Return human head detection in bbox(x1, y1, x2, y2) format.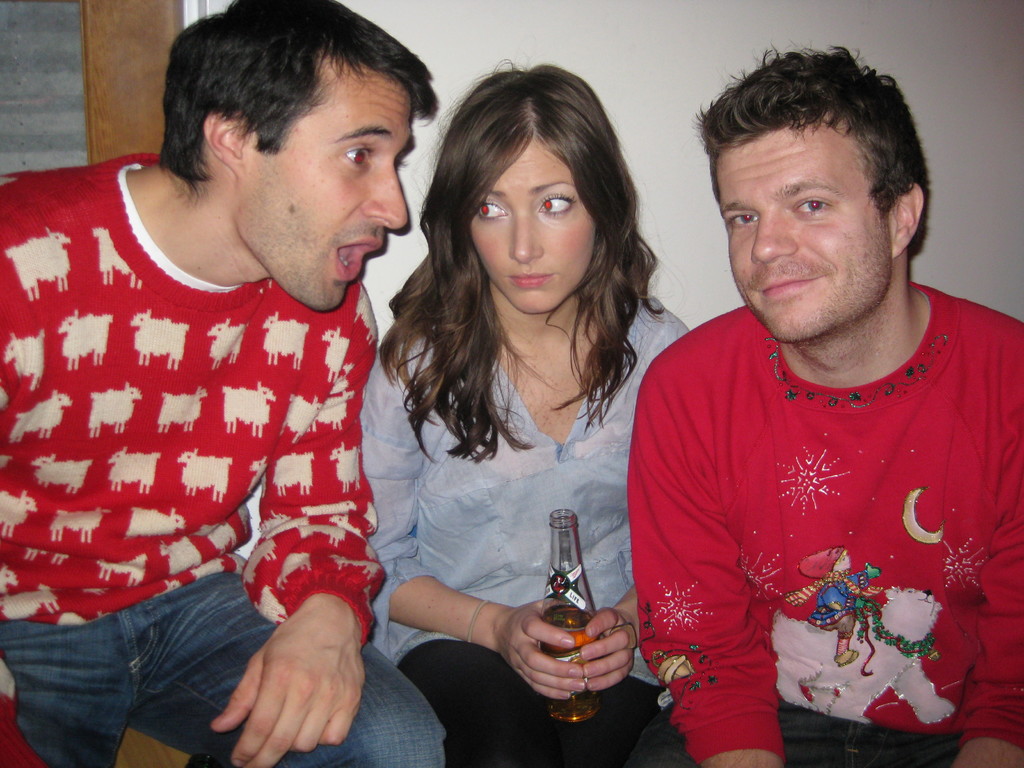
bbox(419, 60, 644, 303).
